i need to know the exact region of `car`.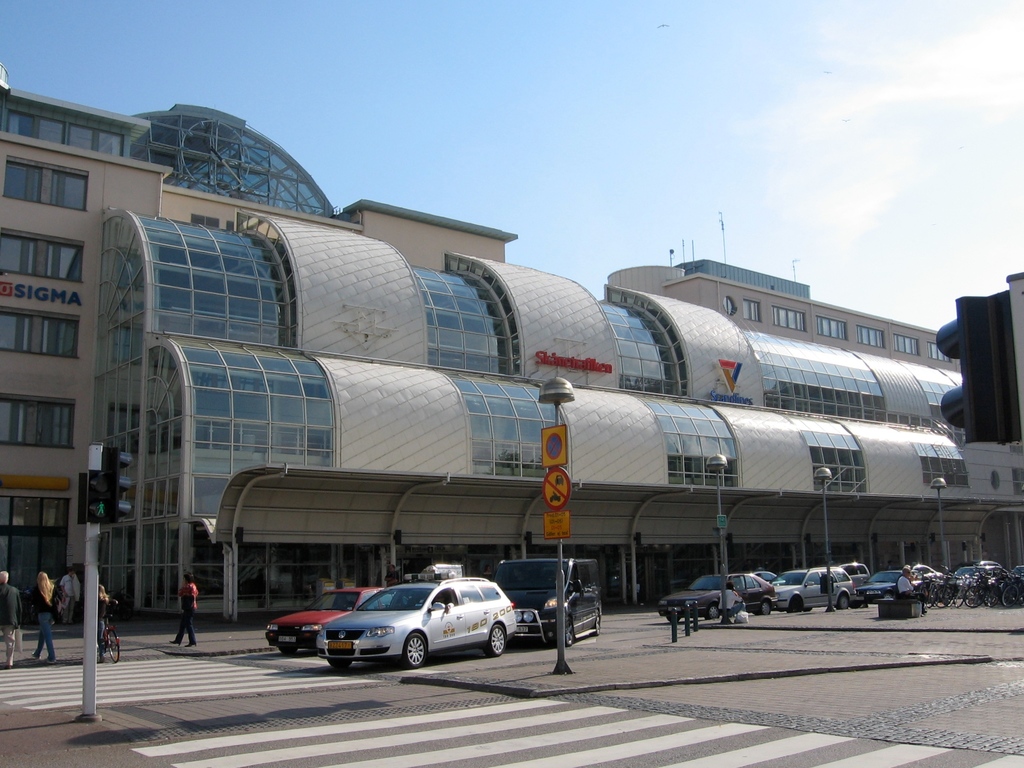
Region: BBox(977, 560, 1002, 571).
